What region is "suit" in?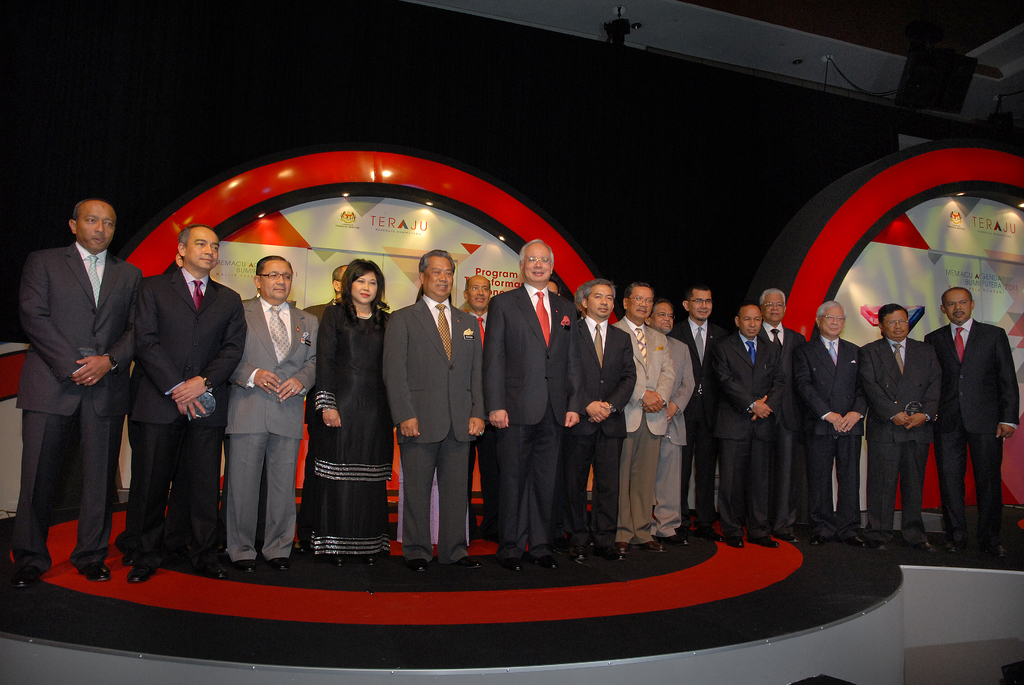
bbox=(138, 264, 248, 553).
